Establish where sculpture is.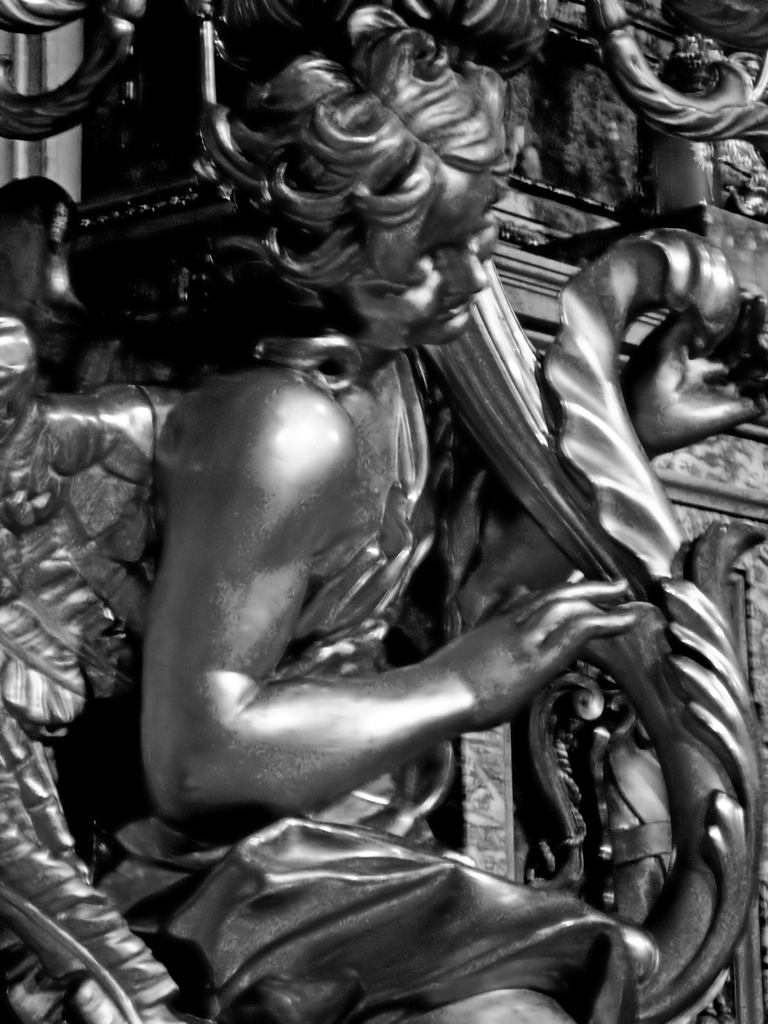
Established at select_region(67, 50, 767, 1023).
